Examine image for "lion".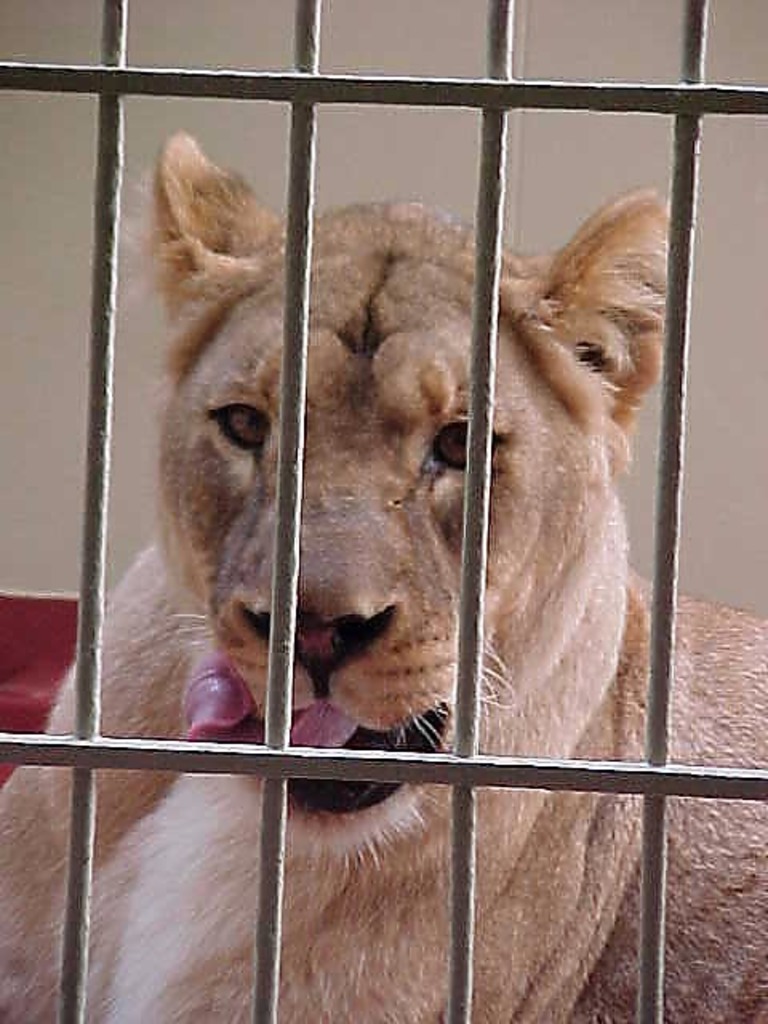
Examination result: 0 123 766 1022.
